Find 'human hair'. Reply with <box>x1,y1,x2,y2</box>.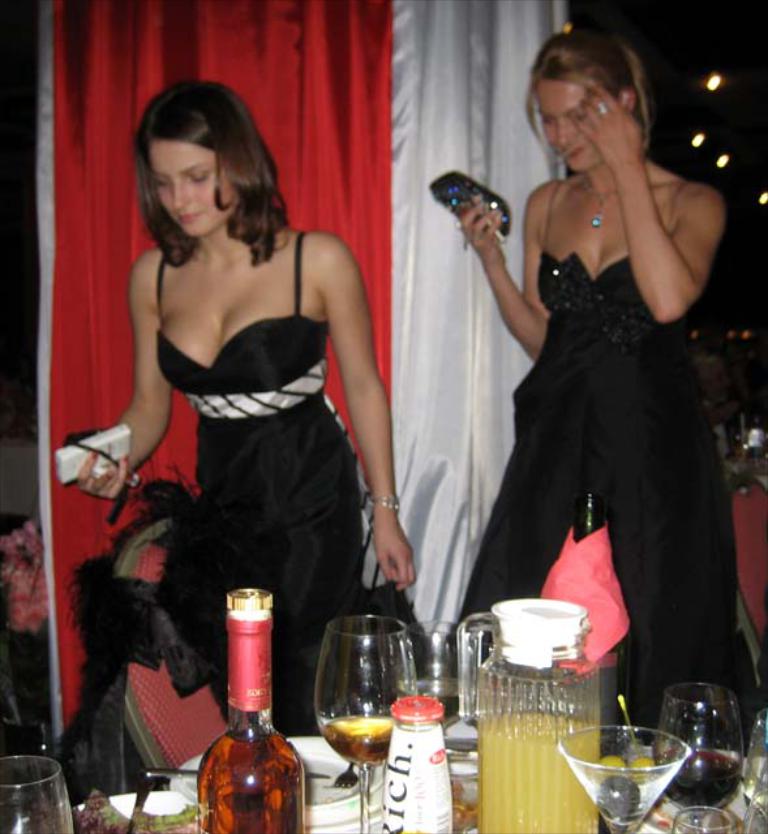
<box>120,82,291,291</box>.
